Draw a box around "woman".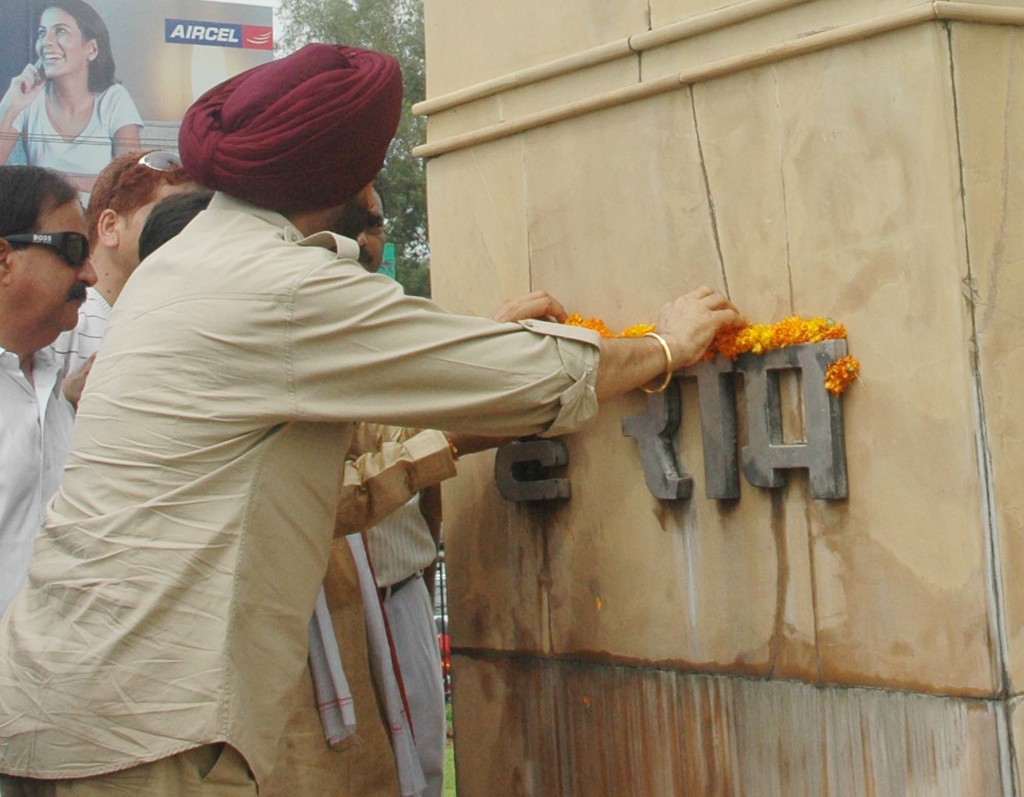
x1=4 y1=0 x2=138 y2=193.
